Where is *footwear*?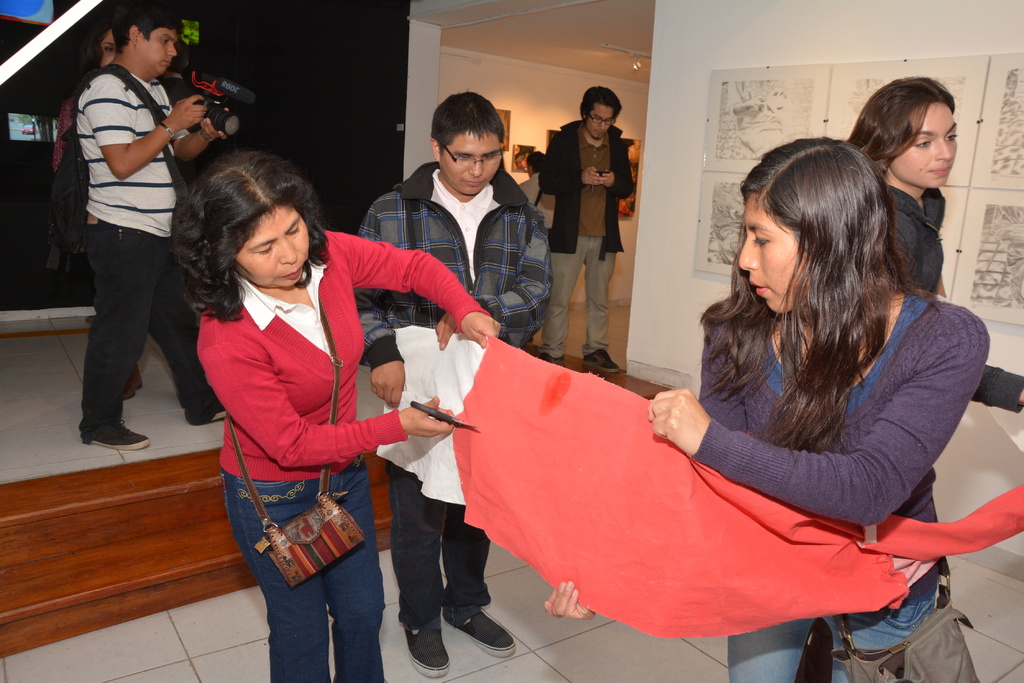
[583, 348, 620, 373].
